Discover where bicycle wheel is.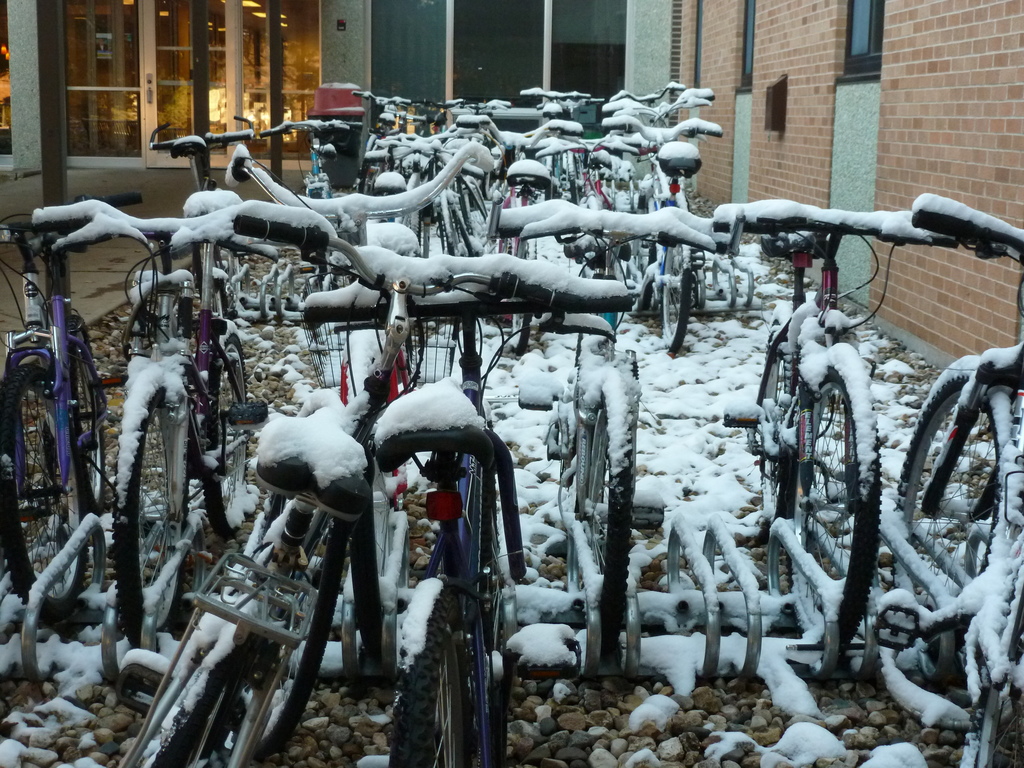
Discovered at detection(758, 346, 801, 528).
